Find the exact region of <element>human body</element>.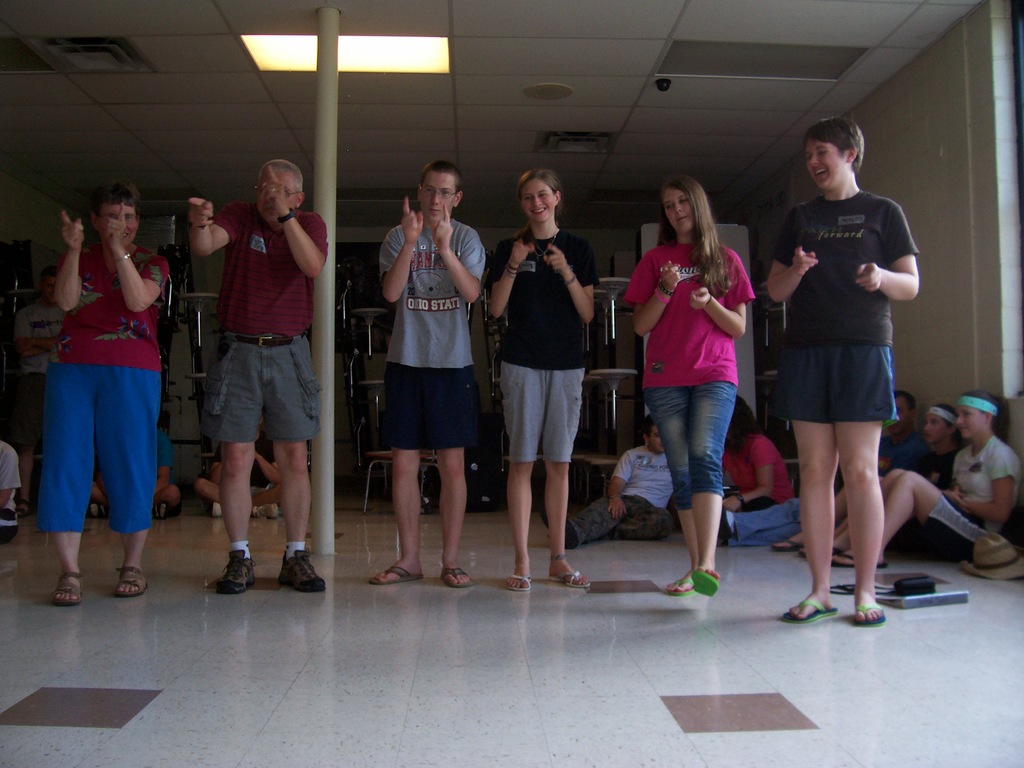
Exact region: 621 179 756 593.
